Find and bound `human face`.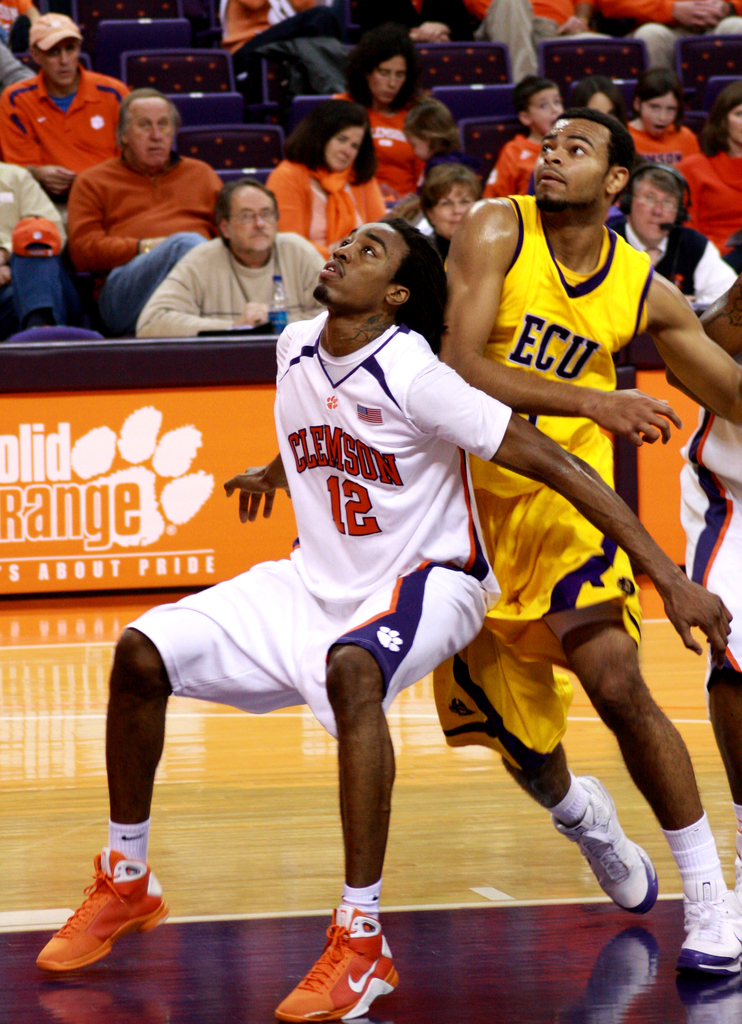
Bound: 39,37,81,84.
